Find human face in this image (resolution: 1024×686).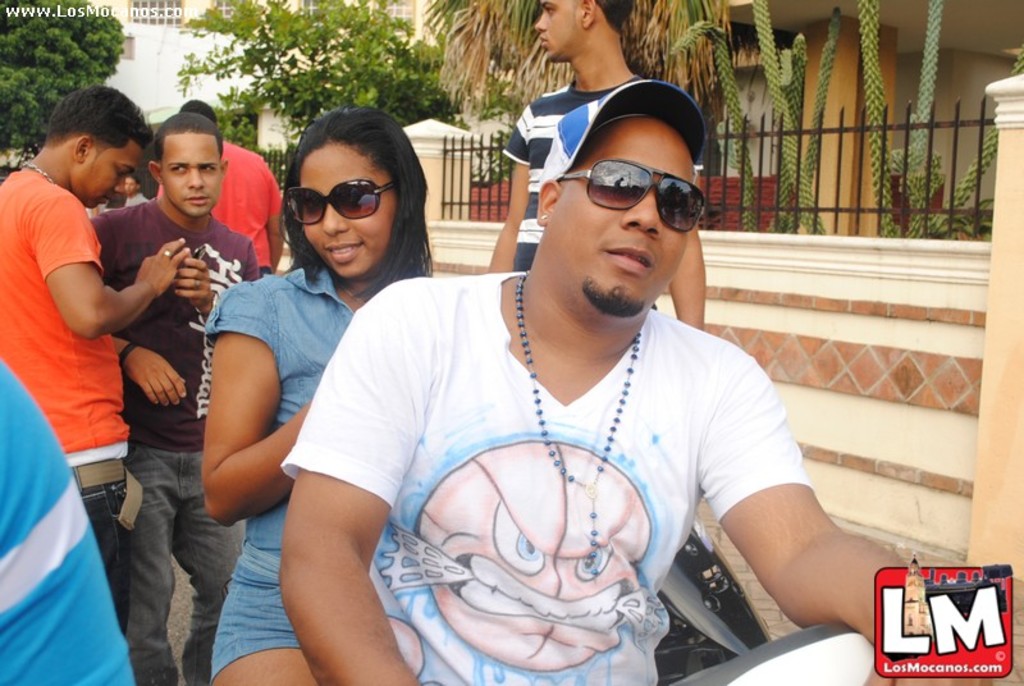
[x1=564, y1=123, x2=689, y2=321].
